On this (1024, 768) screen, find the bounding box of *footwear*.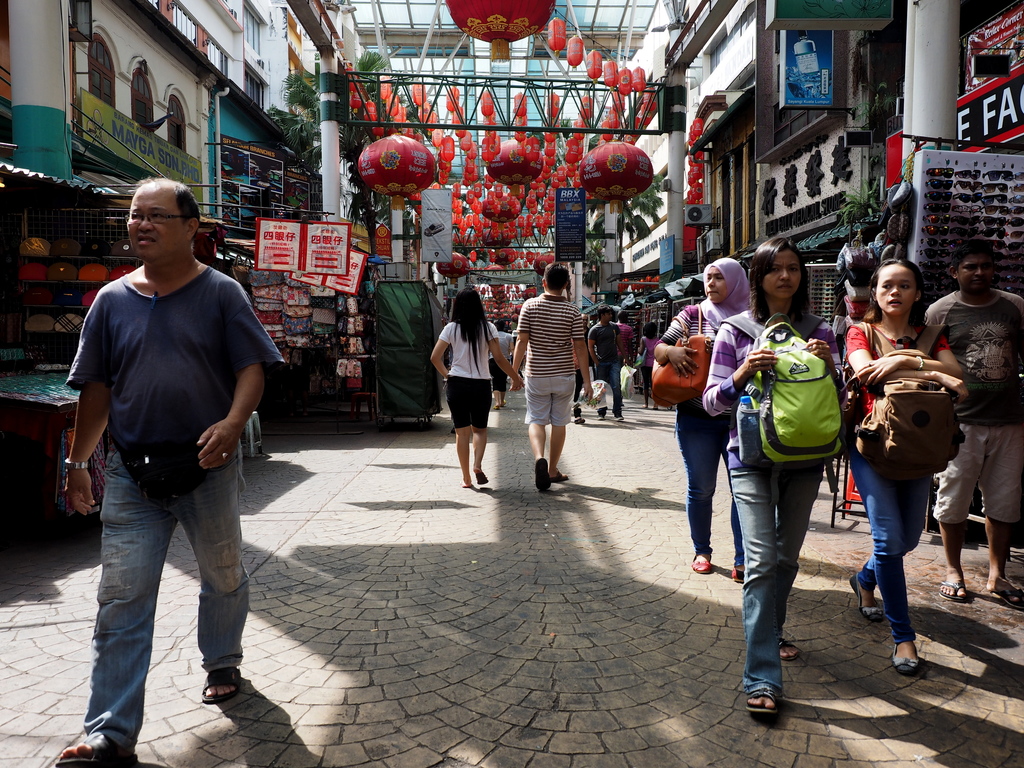
Bounding box: rect(533, 458, 552, 492).
